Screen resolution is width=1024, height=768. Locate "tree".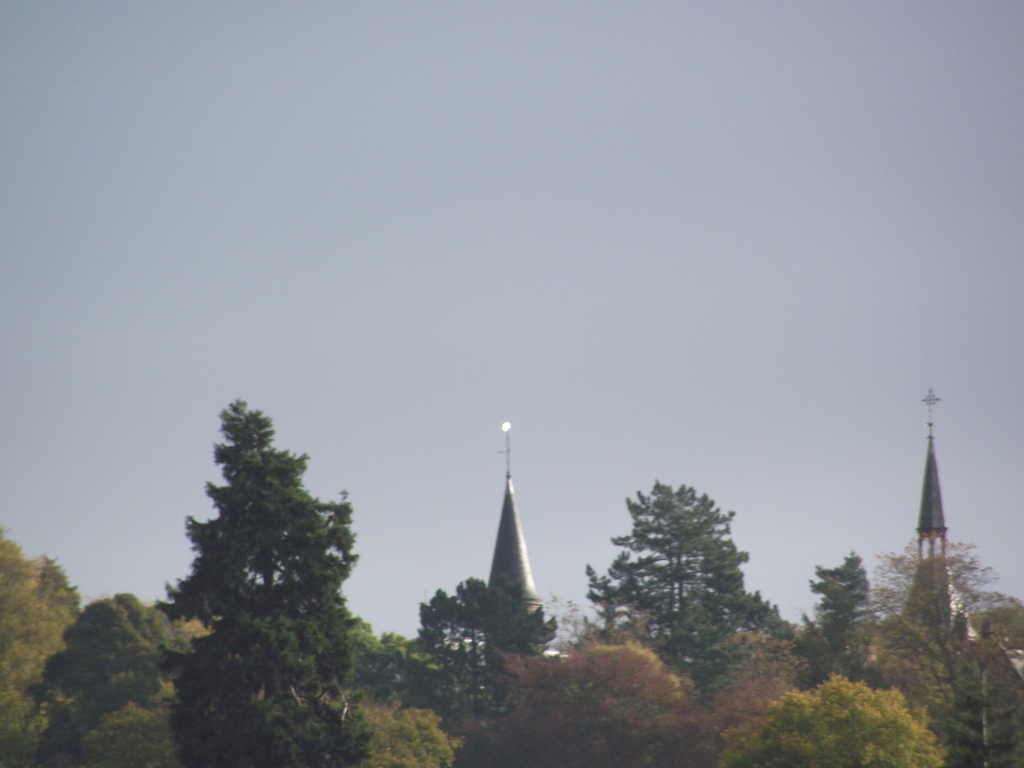
locate(459, 637, 721, 767).
